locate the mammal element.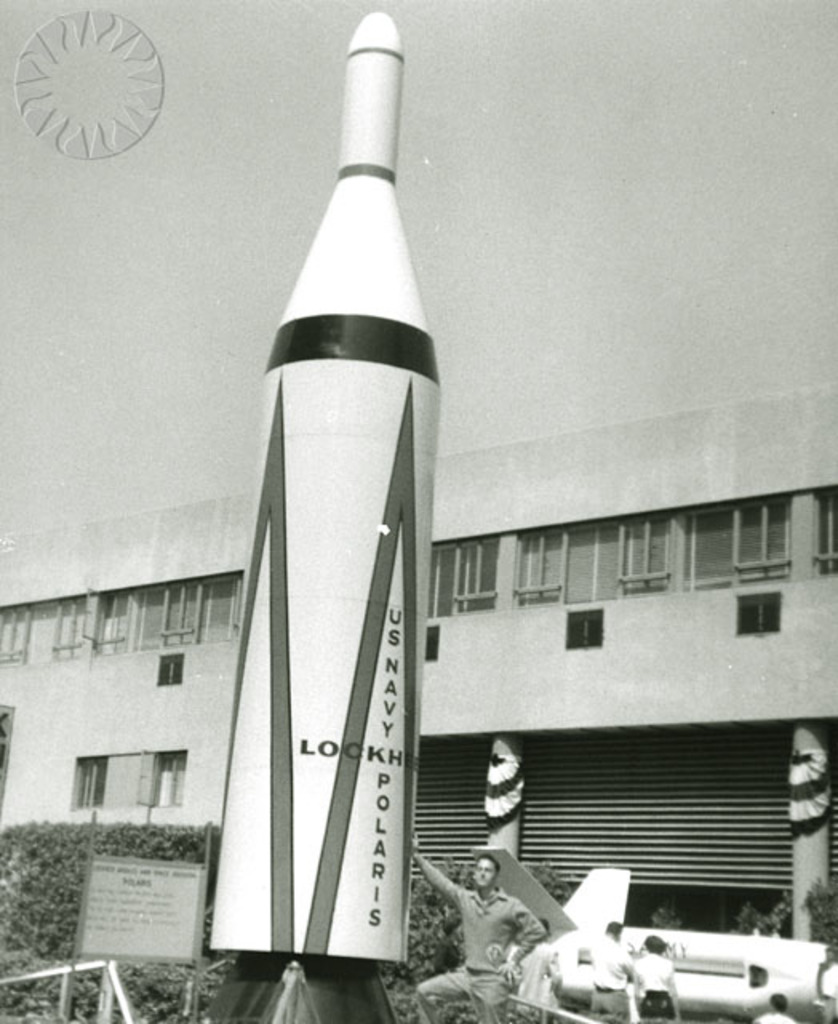
Element bbox: <box>816,942,836,1022</box>.
